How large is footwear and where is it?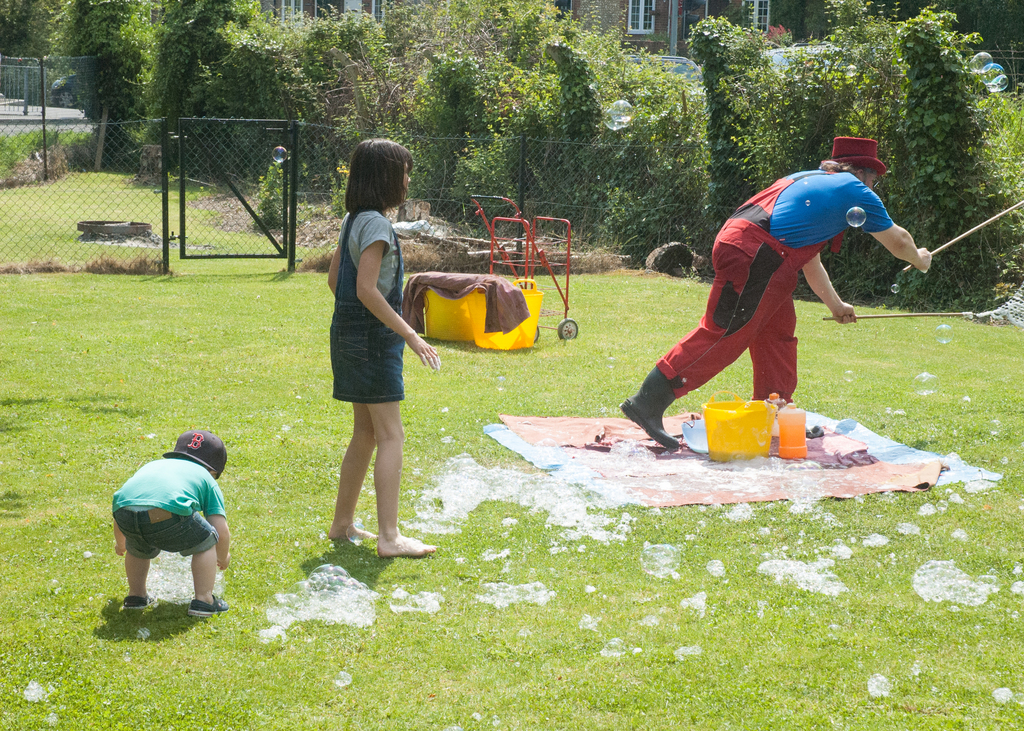
Bounding box: region(187, 593, 230, 619).
